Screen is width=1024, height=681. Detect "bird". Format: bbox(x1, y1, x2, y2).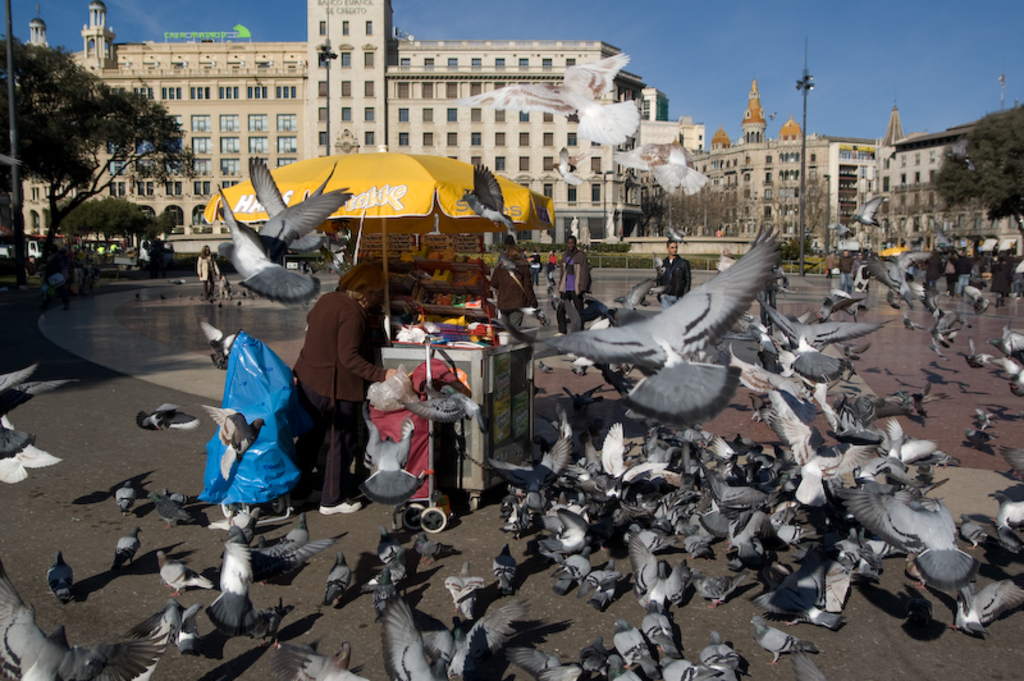
bbox(748, 617, 818, 669).
